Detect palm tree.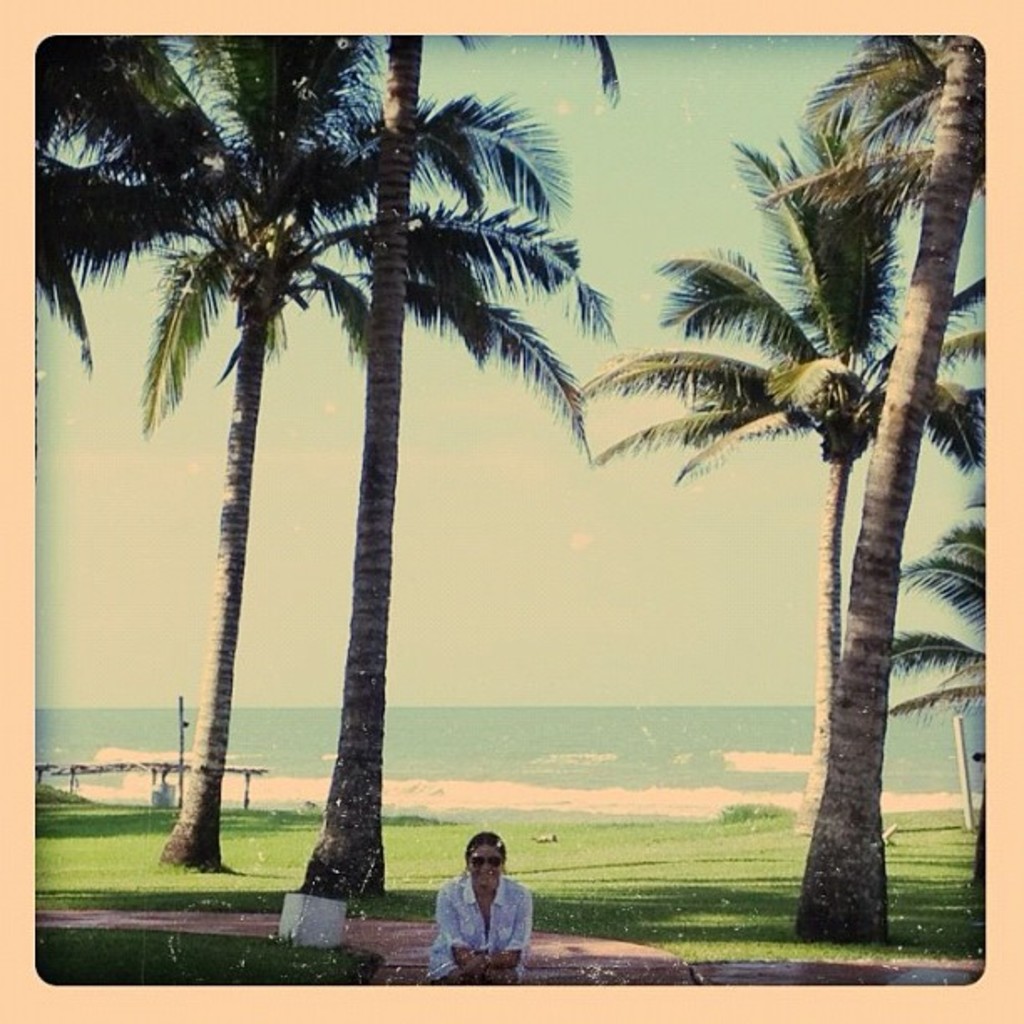
Detected at crop(887, 504, 992, 699).
